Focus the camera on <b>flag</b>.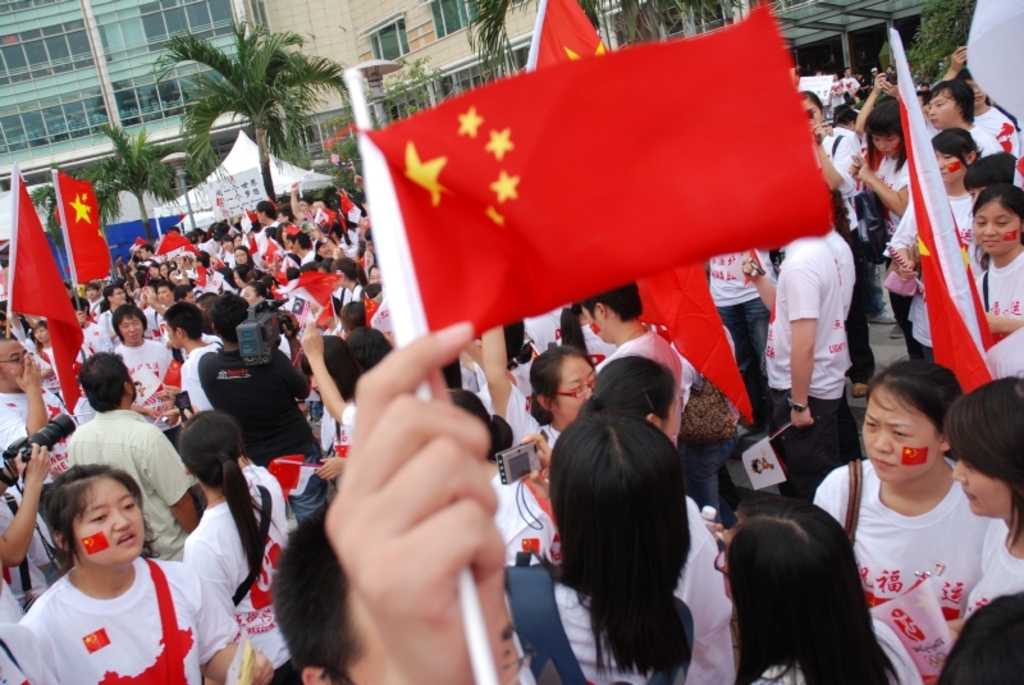
Focus region: (338,189,365,227).
